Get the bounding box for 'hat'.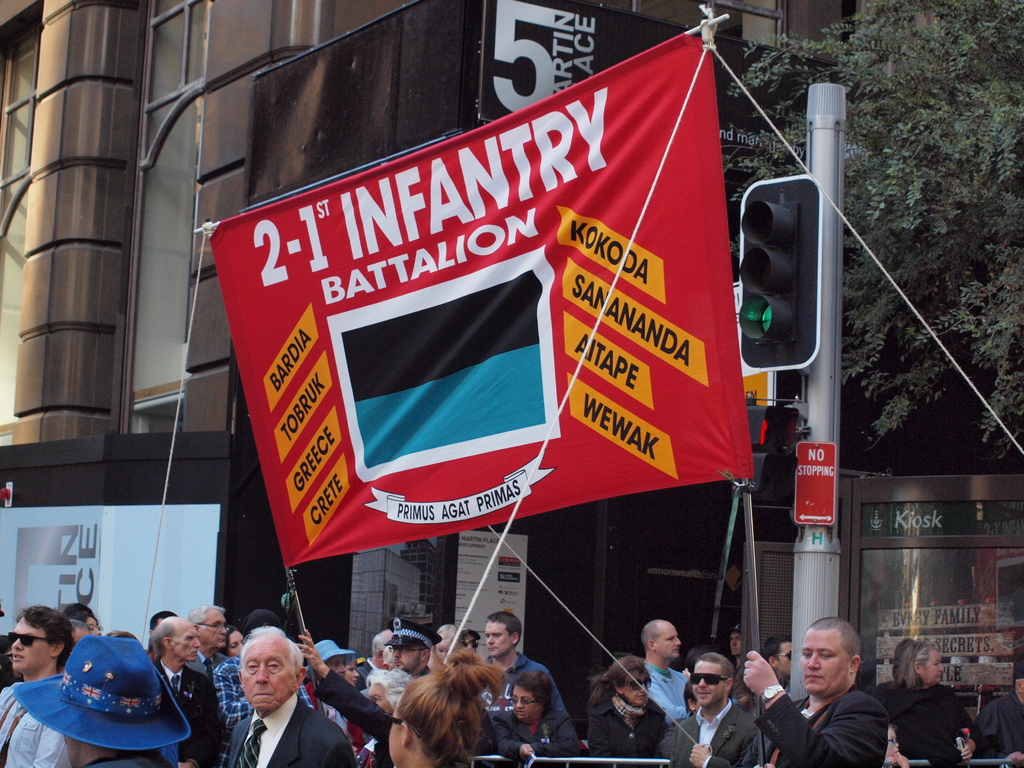
x1=304, y1=639, x2=351, y2=676.
